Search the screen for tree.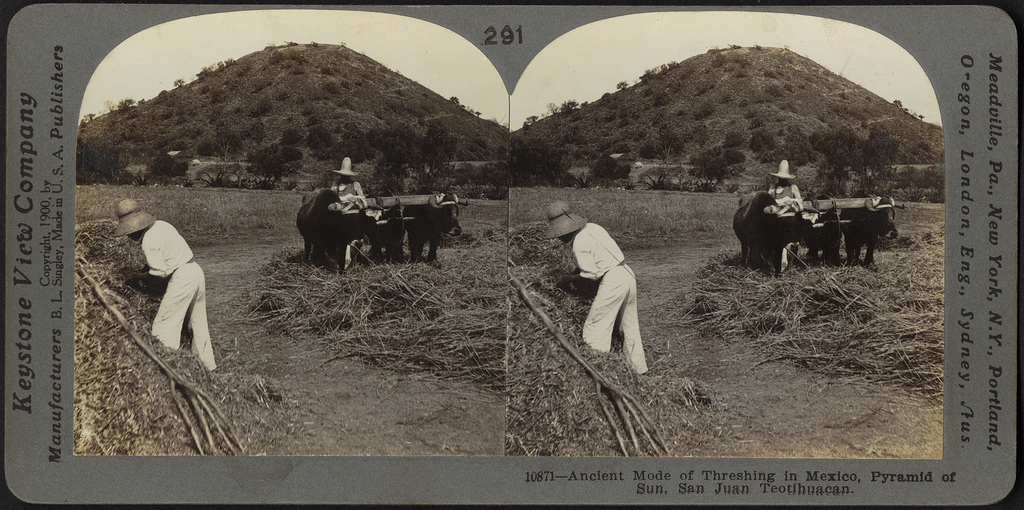
Found at (x1=681, y1=134, x2=745, y2=183).
